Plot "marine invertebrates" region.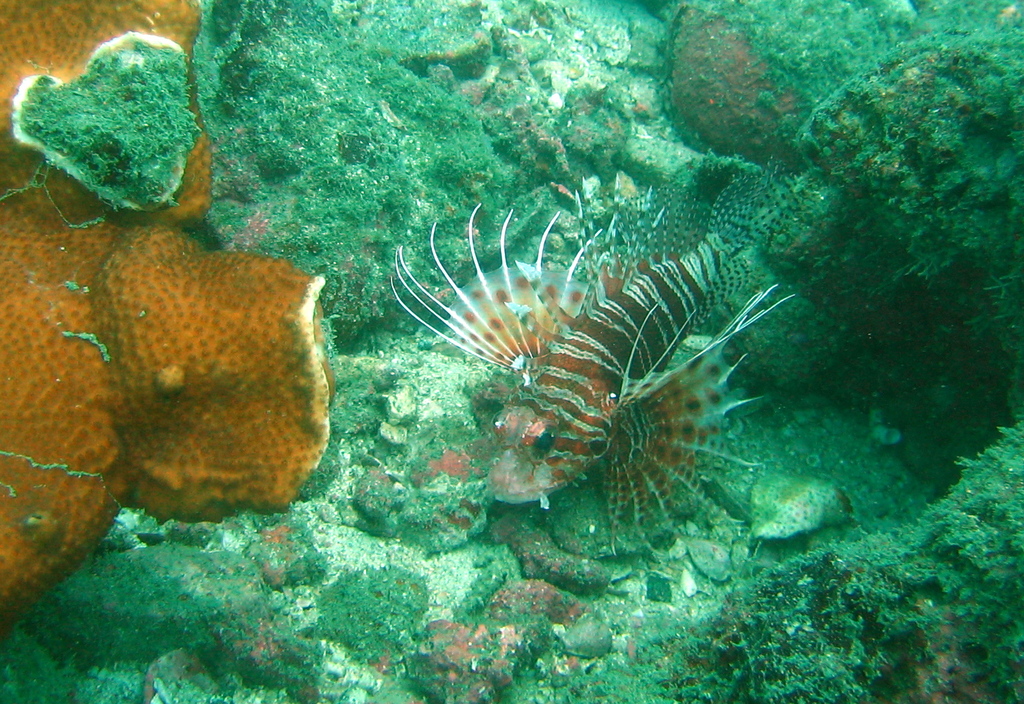
Plotted at (x1=0, y1=0, x2=354, y2=615).
